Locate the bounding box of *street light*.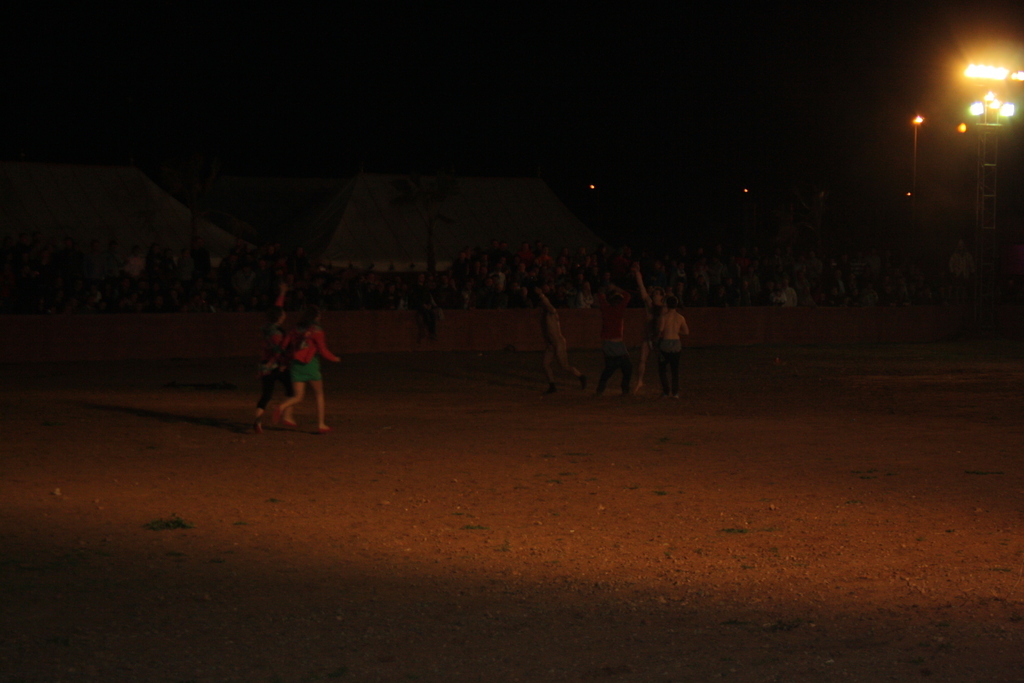
Bounding box: select_region(909, 111, 924, 209).
